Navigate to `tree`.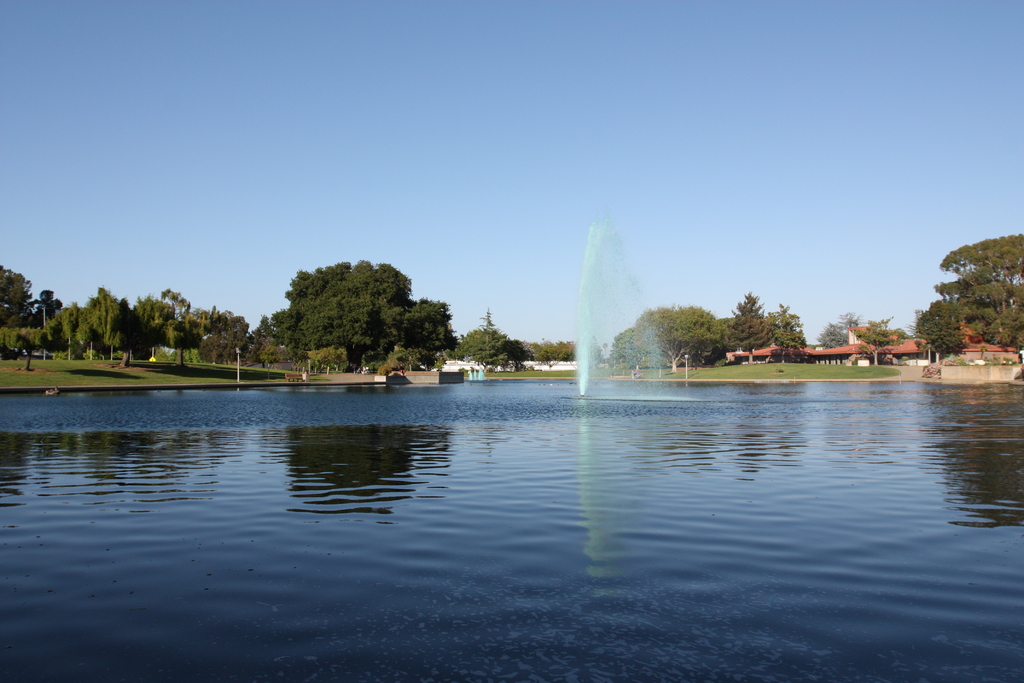
Navigation target: x1=0 y1=265 x2=38 y2=328.
